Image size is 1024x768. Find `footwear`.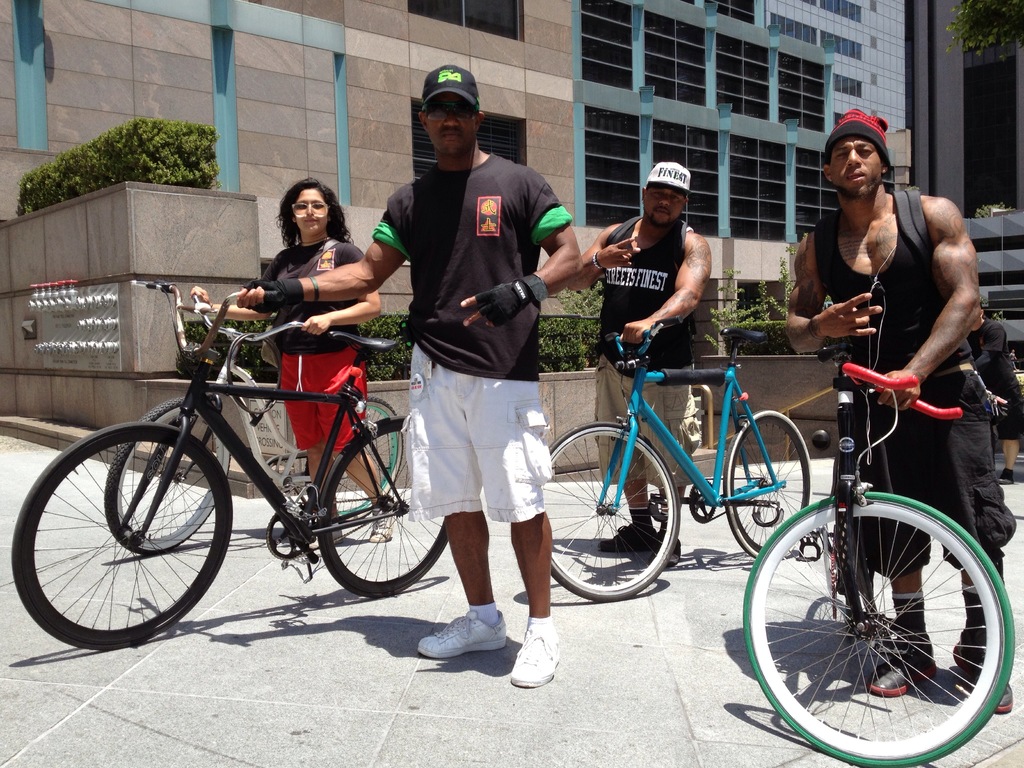
locate(952, 643, 1020, 710).
